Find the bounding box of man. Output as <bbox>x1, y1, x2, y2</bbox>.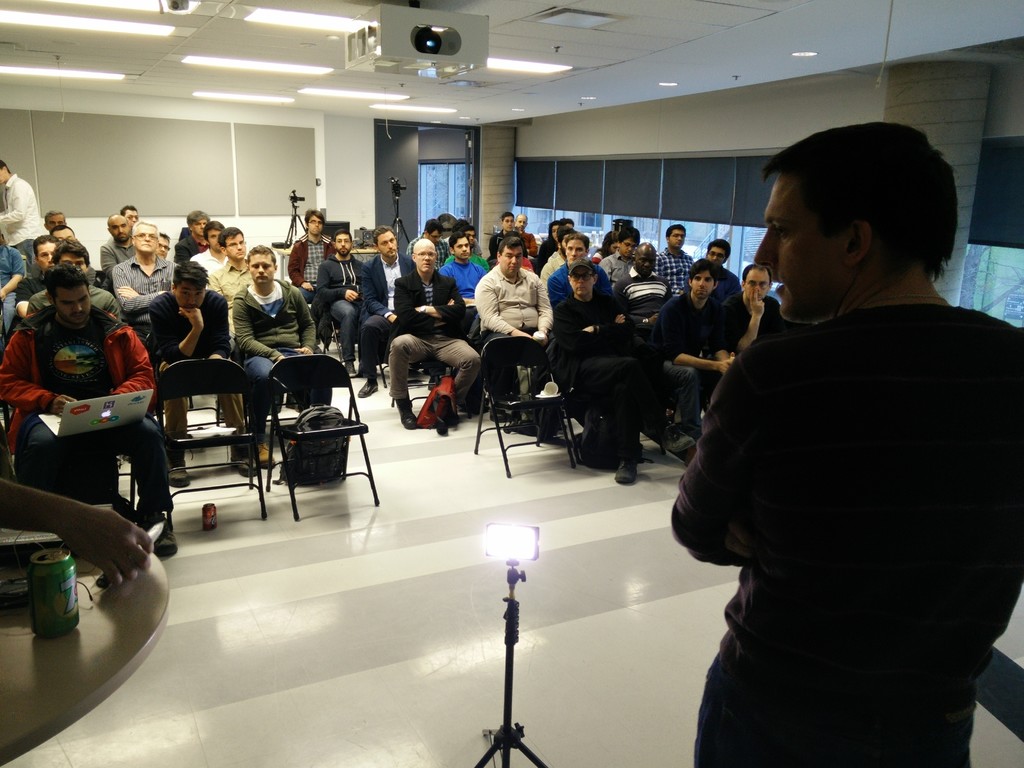
<bbox>316, 228, 365, 372</bbox>.
